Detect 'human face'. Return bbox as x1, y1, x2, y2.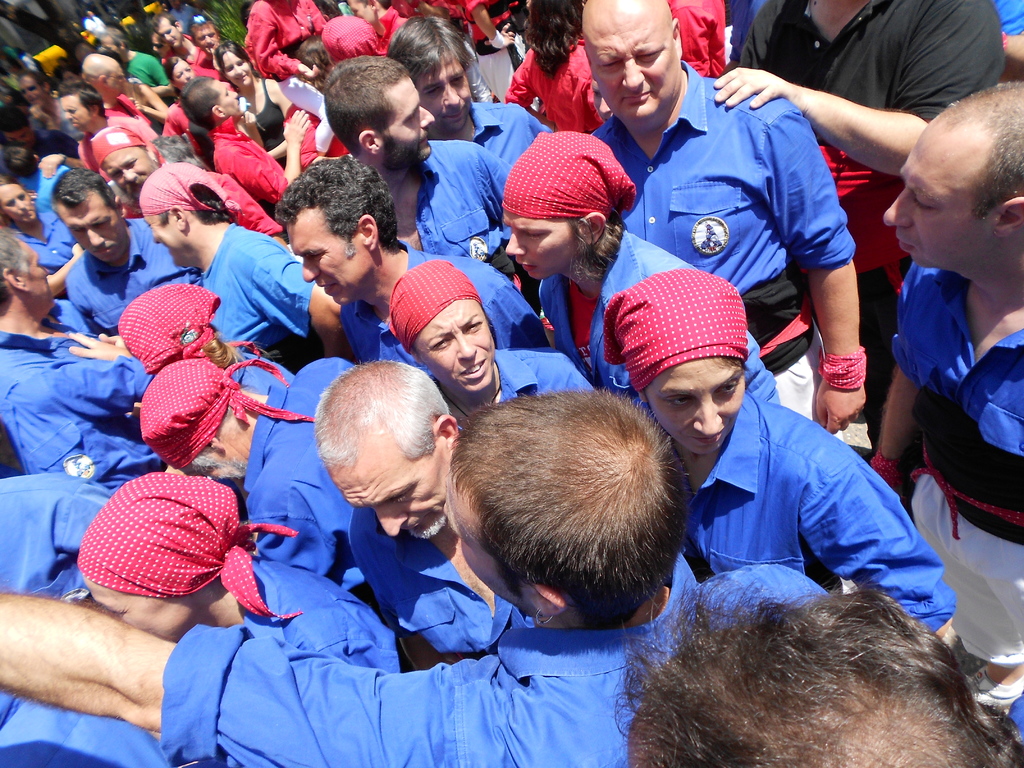
383, 79, 435, 161.
